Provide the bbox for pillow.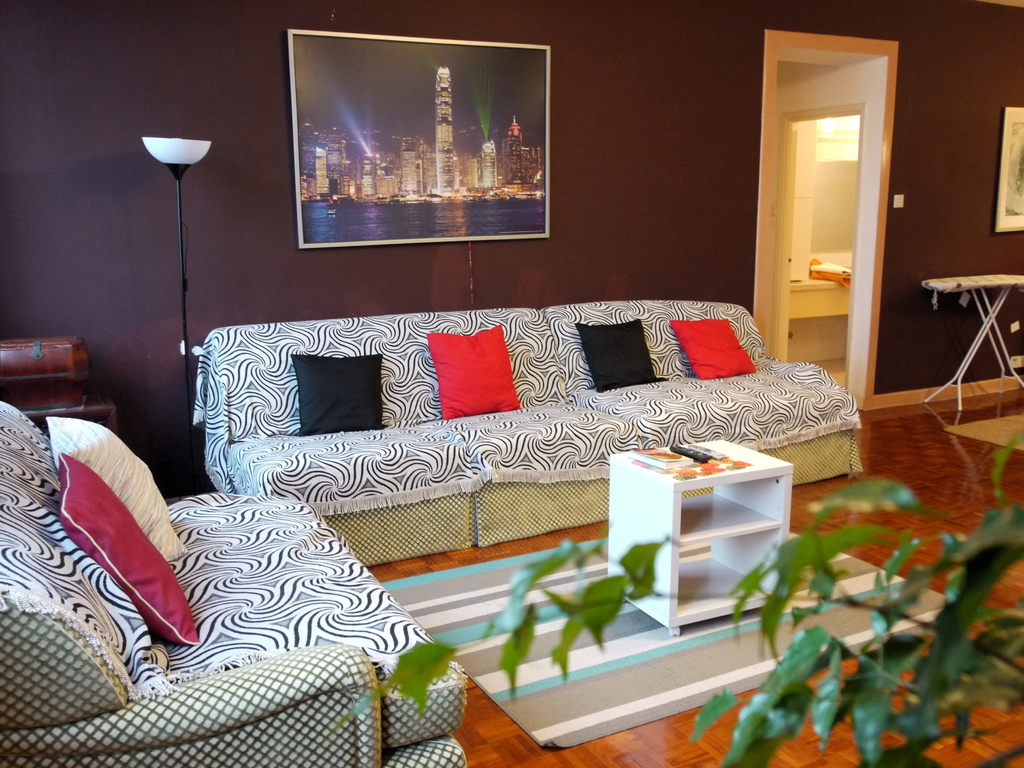
[left=426, top=319, right=519, bottom=426].
